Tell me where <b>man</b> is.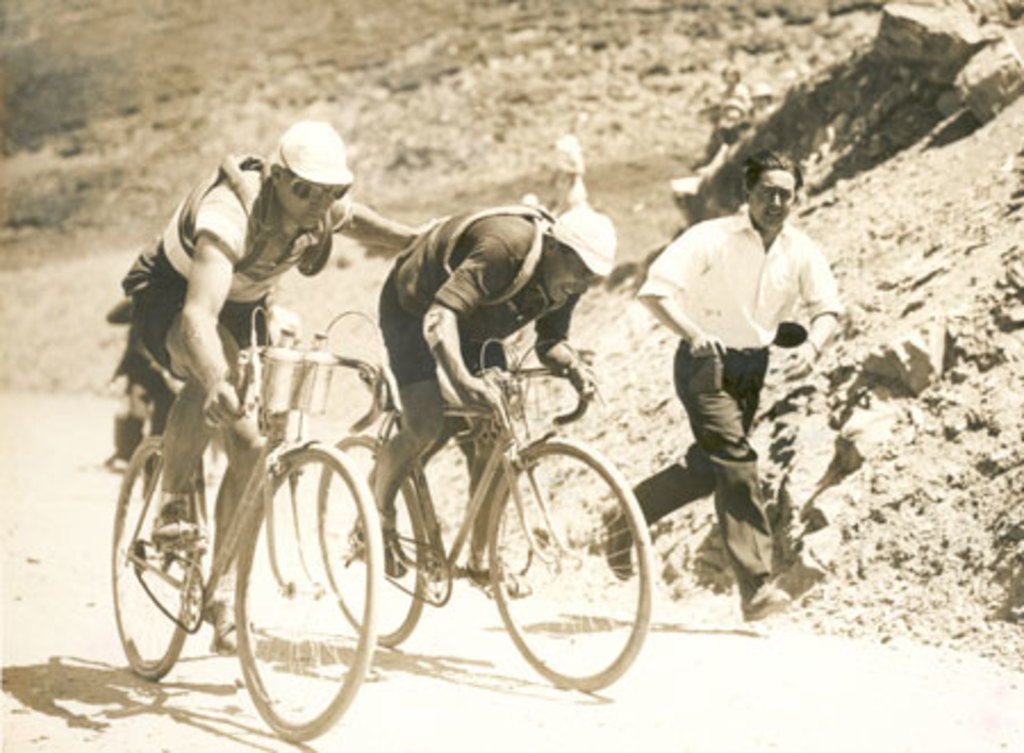
<b>man</b> is at (350,202,612,569).
